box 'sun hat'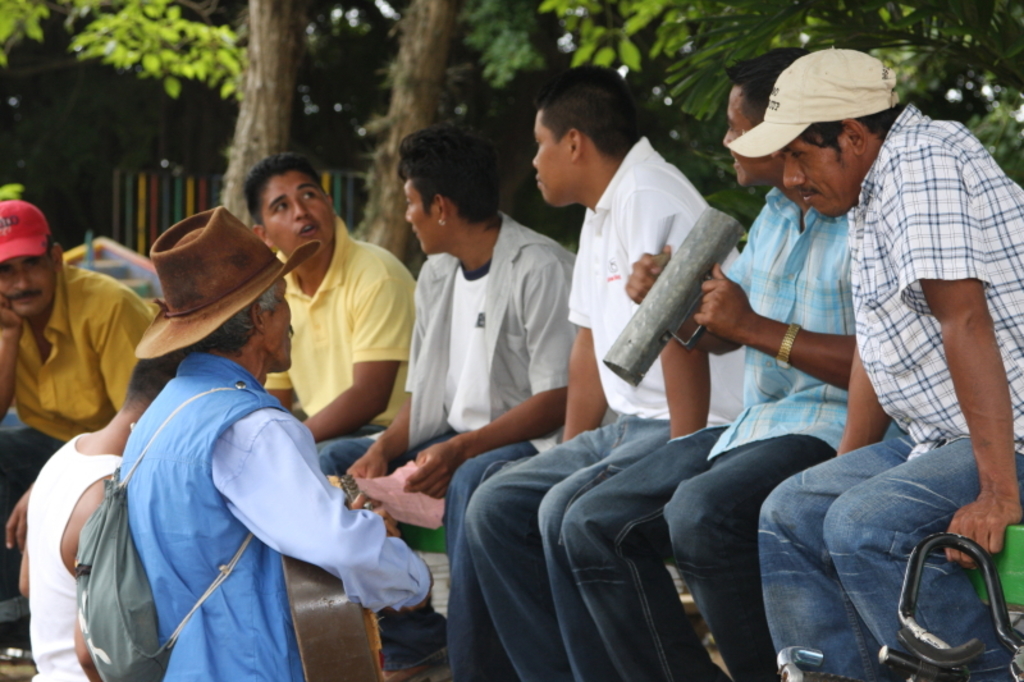
pyautogui.locateOnScreen(726, 45, 918, 163)
